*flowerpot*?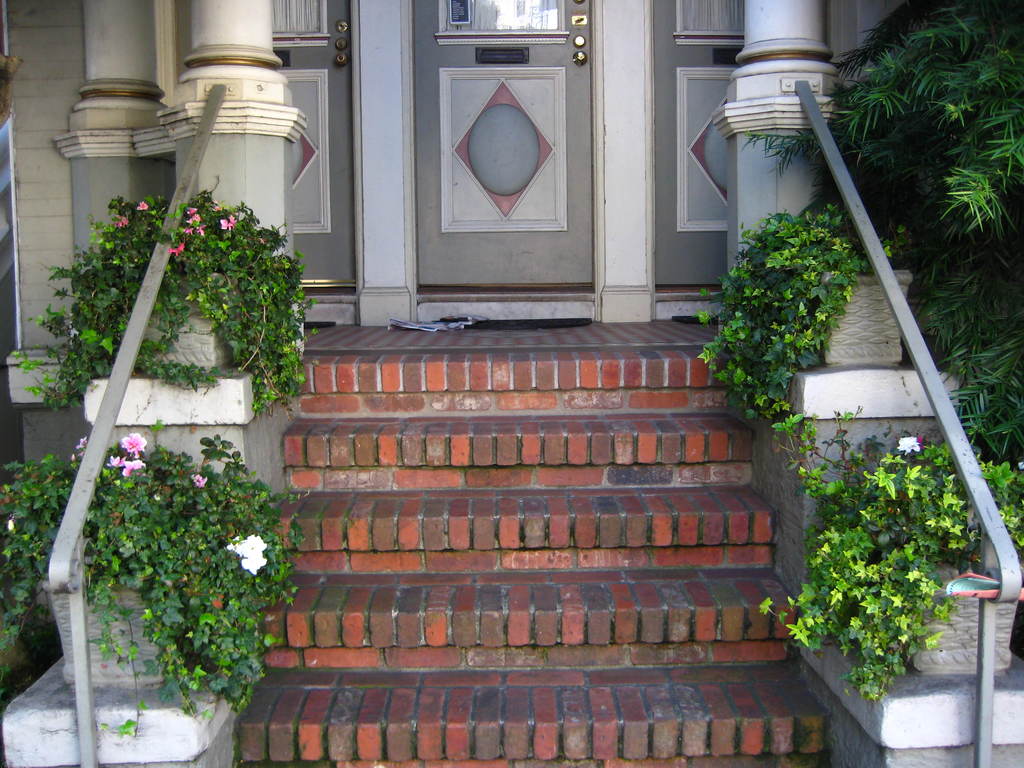
box=[36, 584, 165, 689]
